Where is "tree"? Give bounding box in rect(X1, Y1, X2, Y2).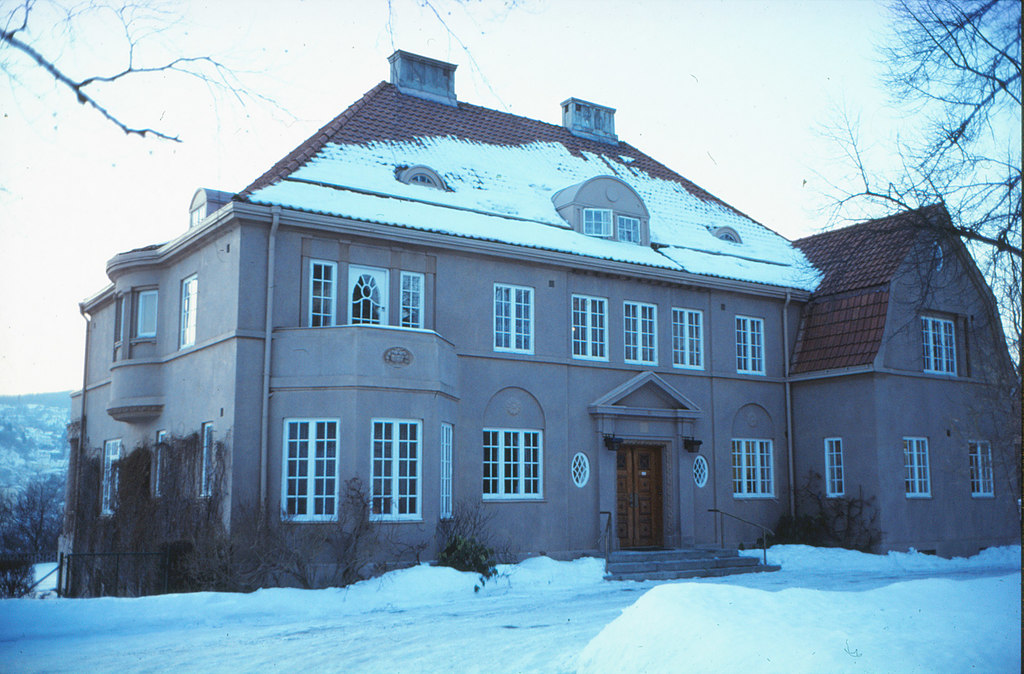
rect(813, 0, 1023, 429).
